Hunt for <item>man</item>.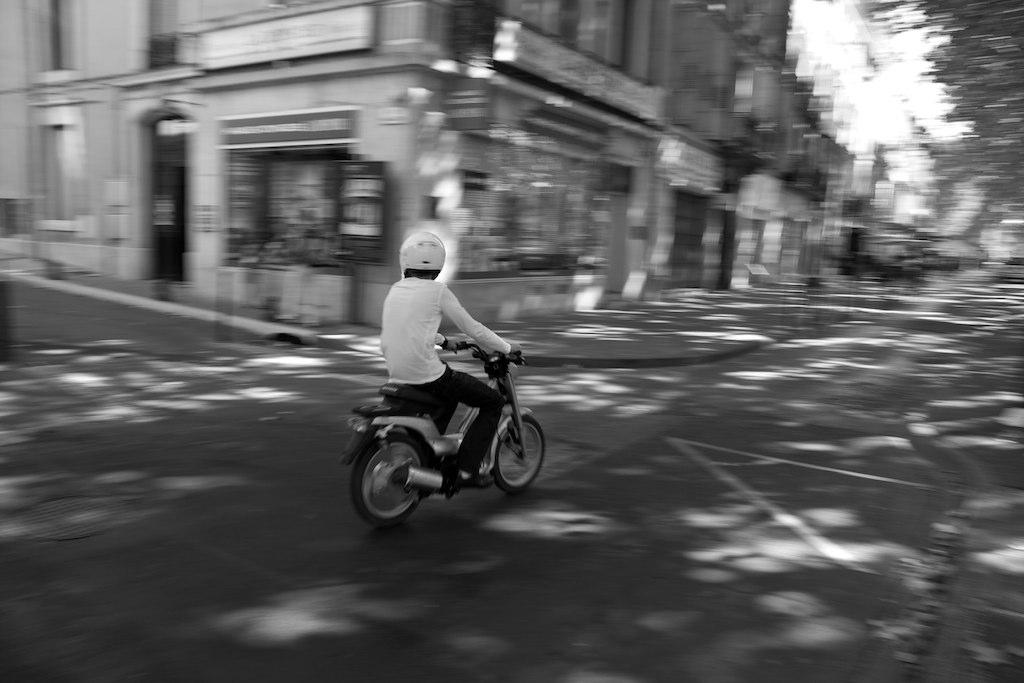
Hunted down at left=354, top=237, right=518, bottom=444.
